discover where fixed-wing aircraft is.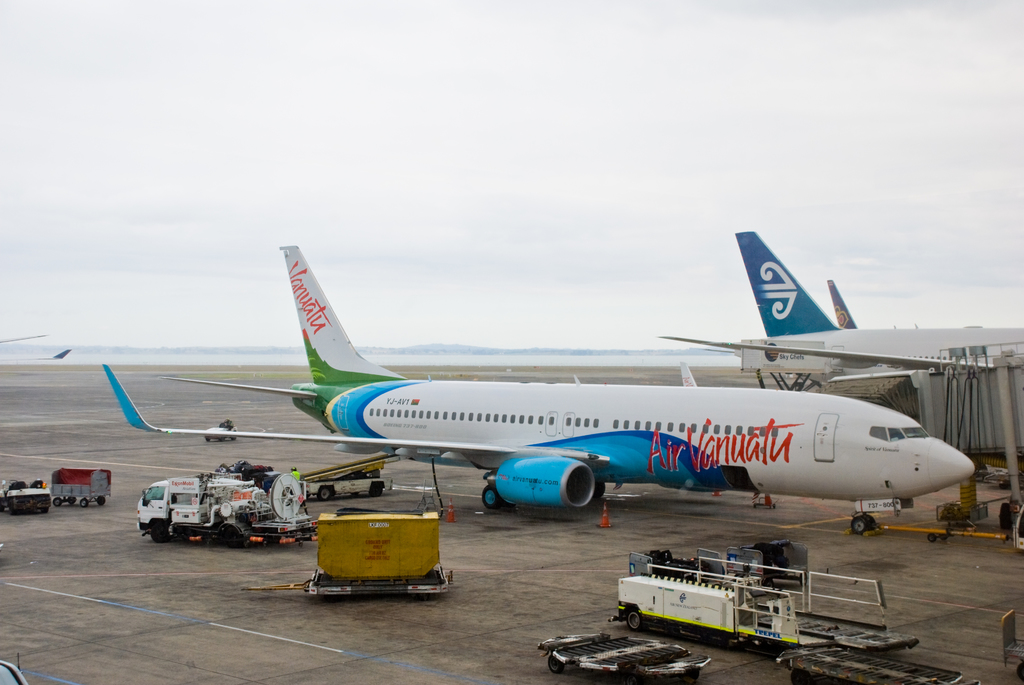
Discovered at 828:280:860:329.
